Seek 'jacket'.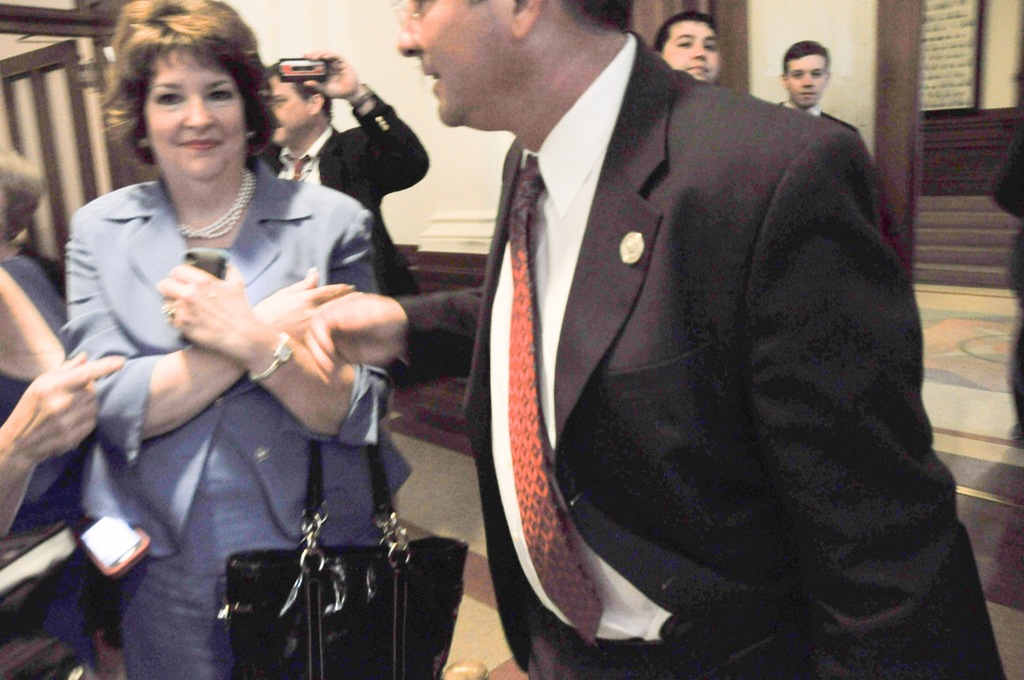
box(467, 108, 963, 631).
